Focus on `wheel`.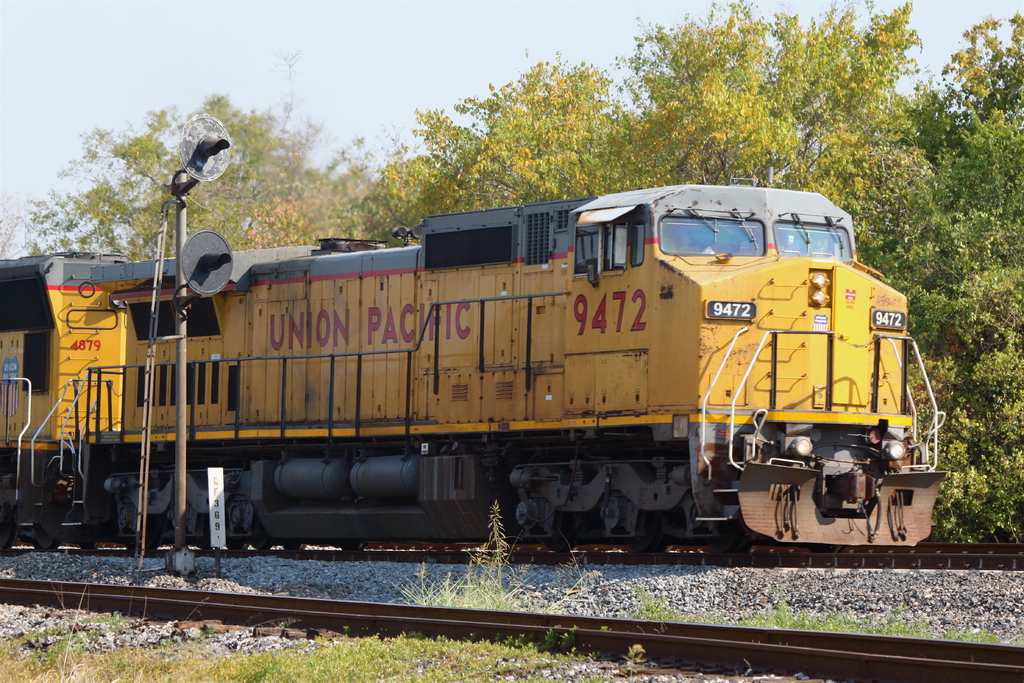
Focused at 31,536,63,552.
